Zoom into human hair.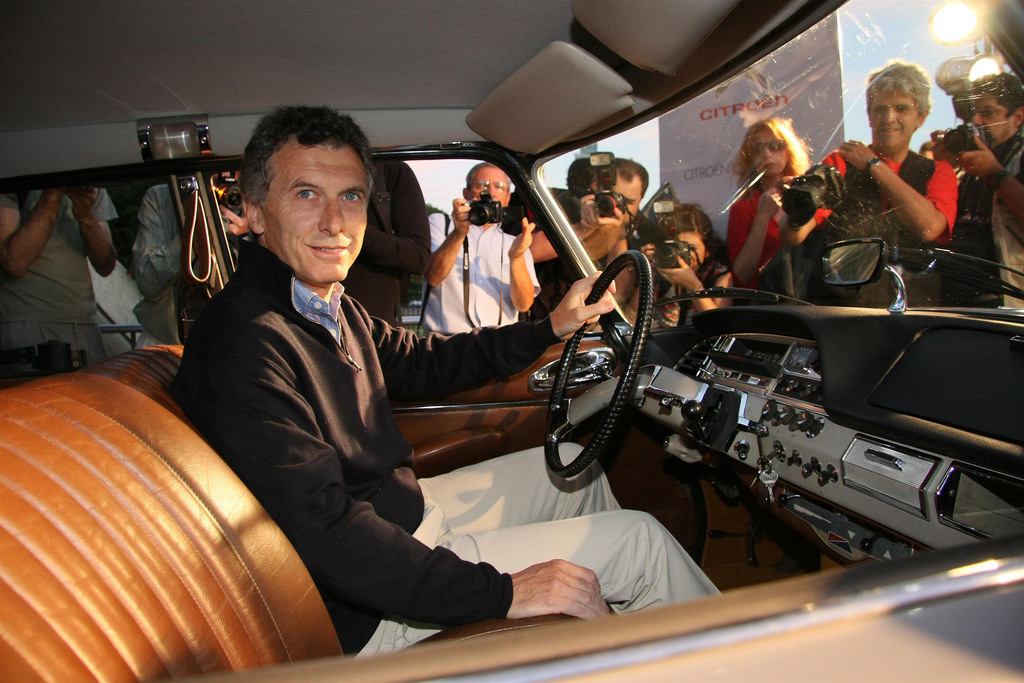
Zoom target: left=863, top=65, right=943, bottom=124.
